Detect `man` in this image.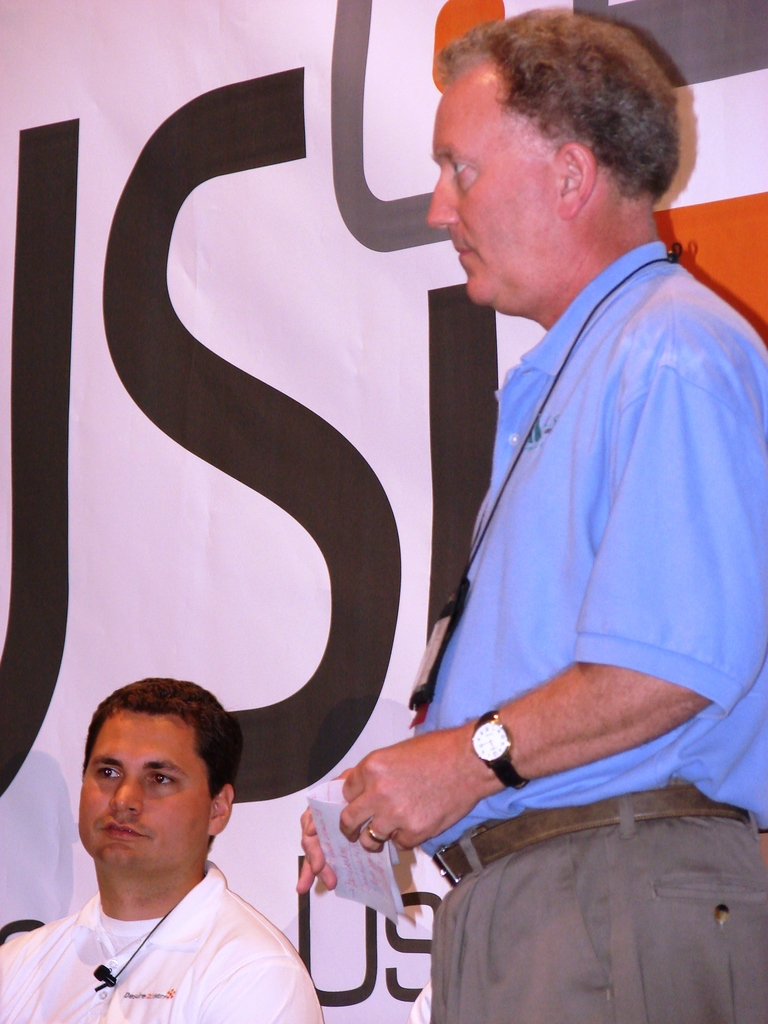
Detection: 290, 1, 767, 1023.
